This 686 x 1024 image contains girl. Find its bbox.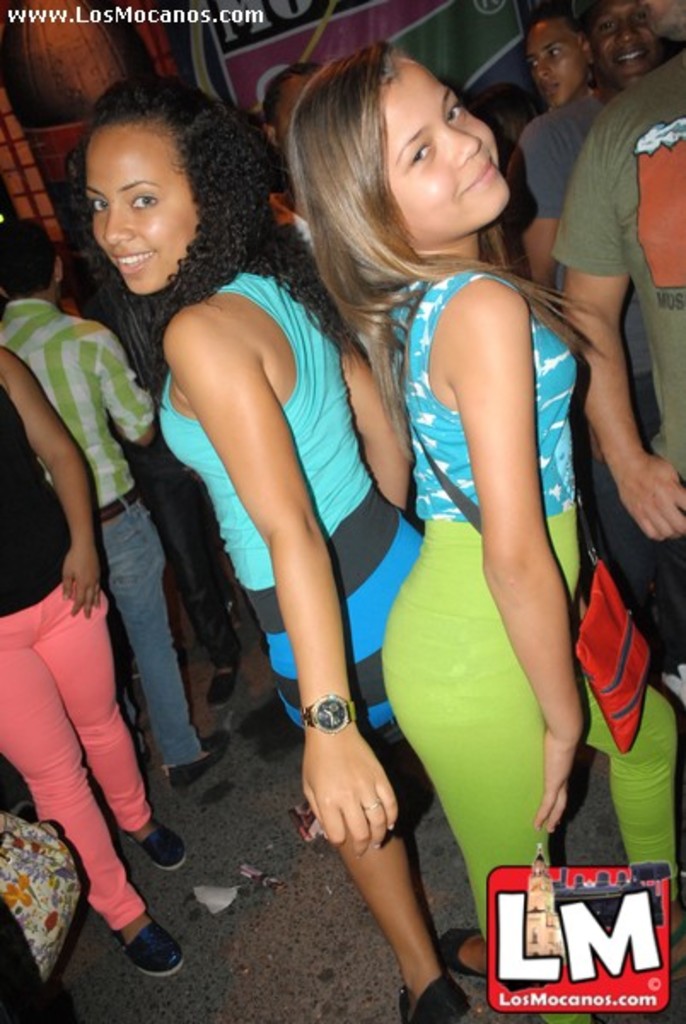
(65,77,471,1022).
